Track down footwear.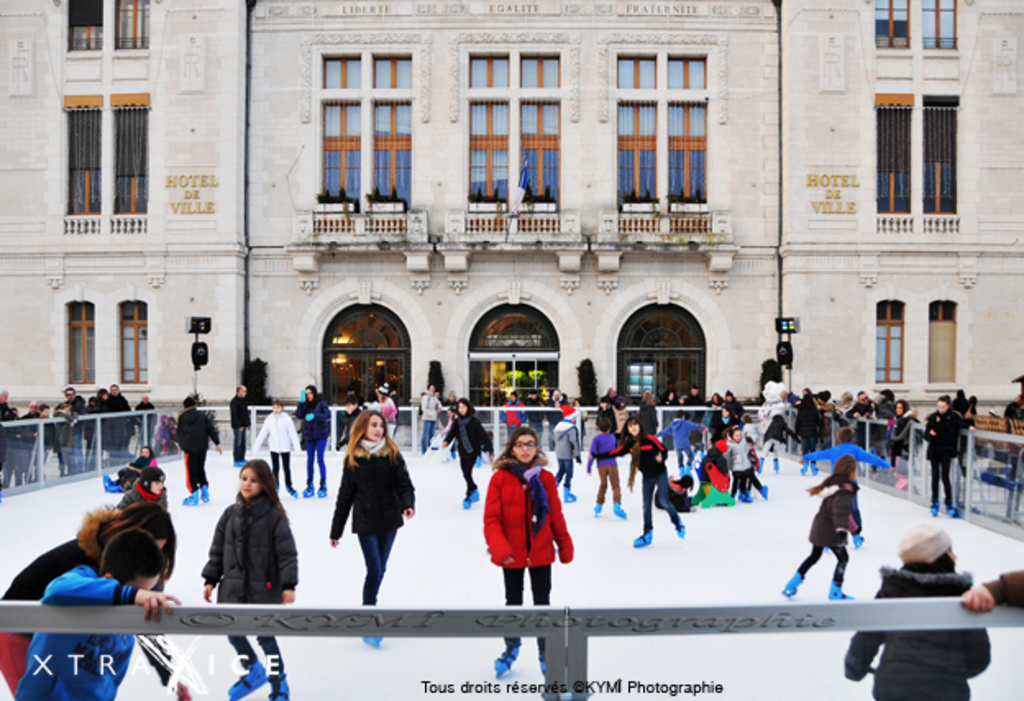
Tracked to bbox=(491, 647, 520, 673).
